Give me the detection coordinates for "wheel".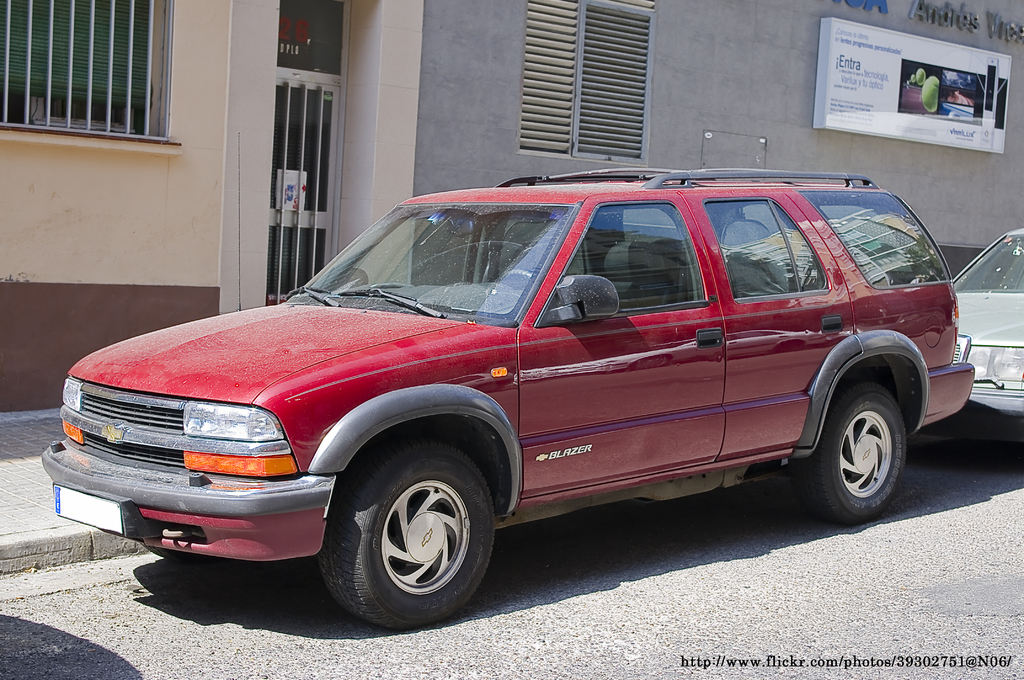
bbox(320, 439, 502, 631).
